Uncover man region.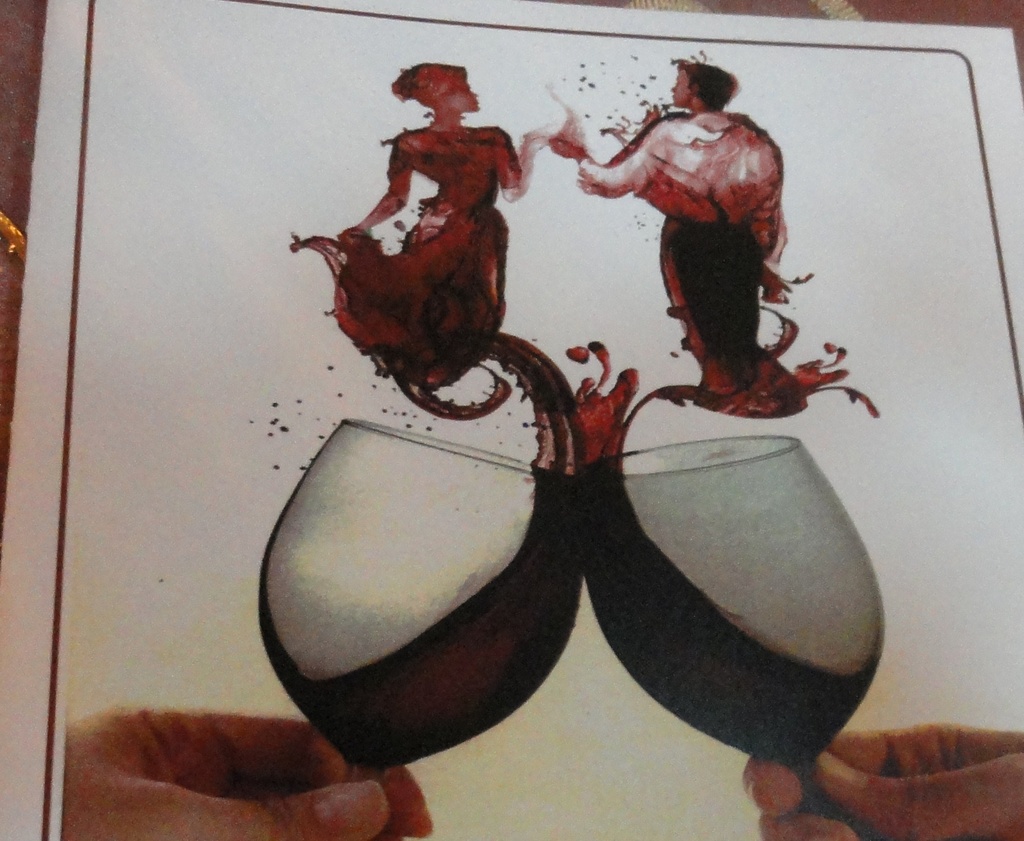
Uncovered: 570 73 806 406.
